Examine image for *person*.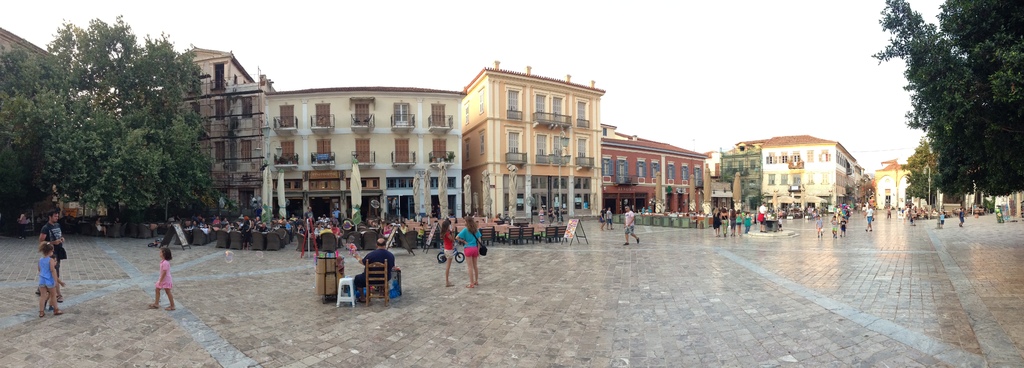
Examination result: 441,218,456,287.
